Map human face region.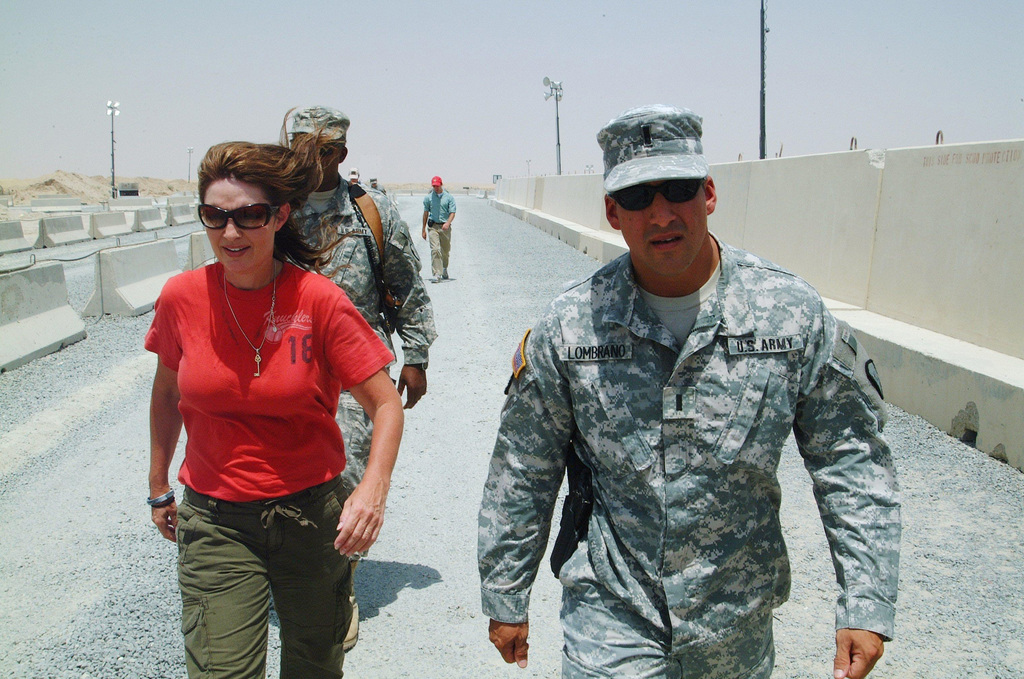
Mapped to bbox=(195, 174, 279, 269).
